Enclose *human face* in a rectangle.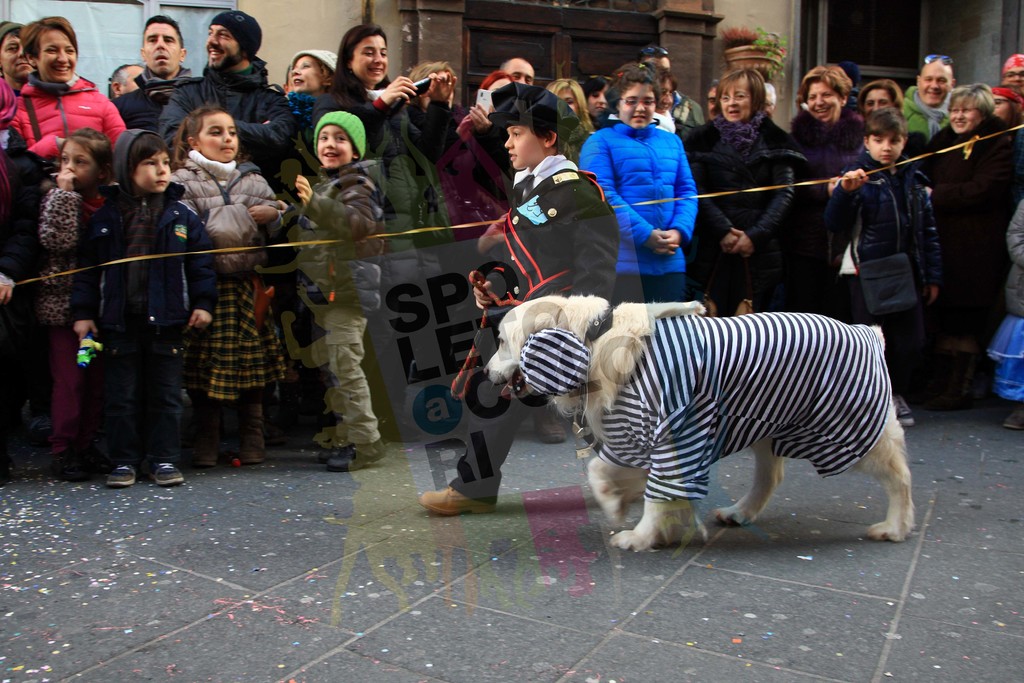
rect(948, 97, 980, 133).
